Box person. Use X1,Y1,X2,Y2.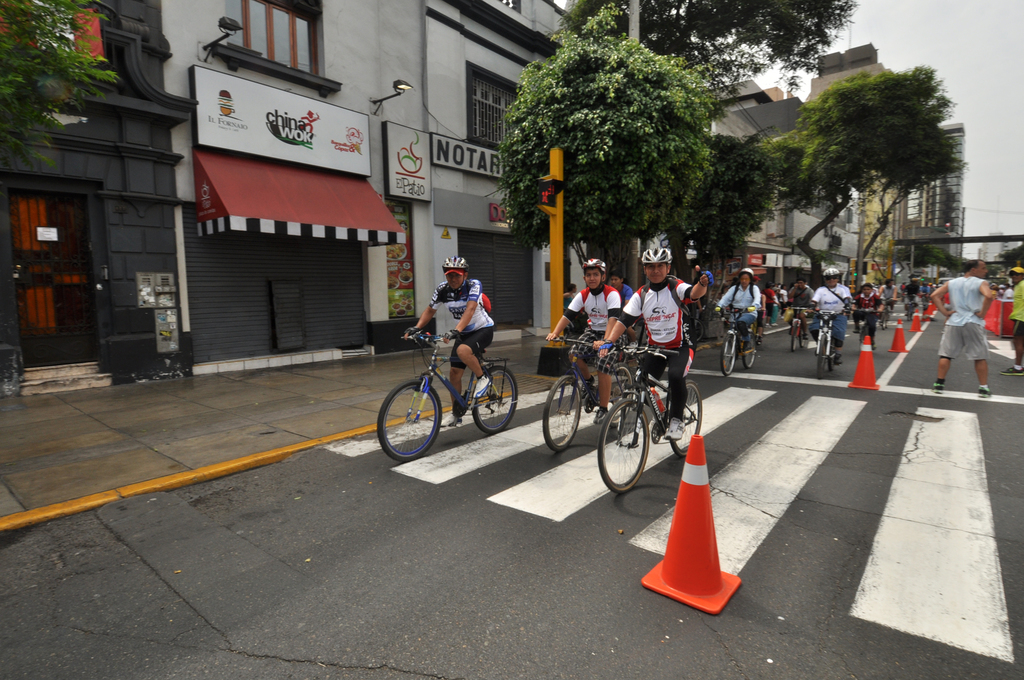
611,257,710,442.
